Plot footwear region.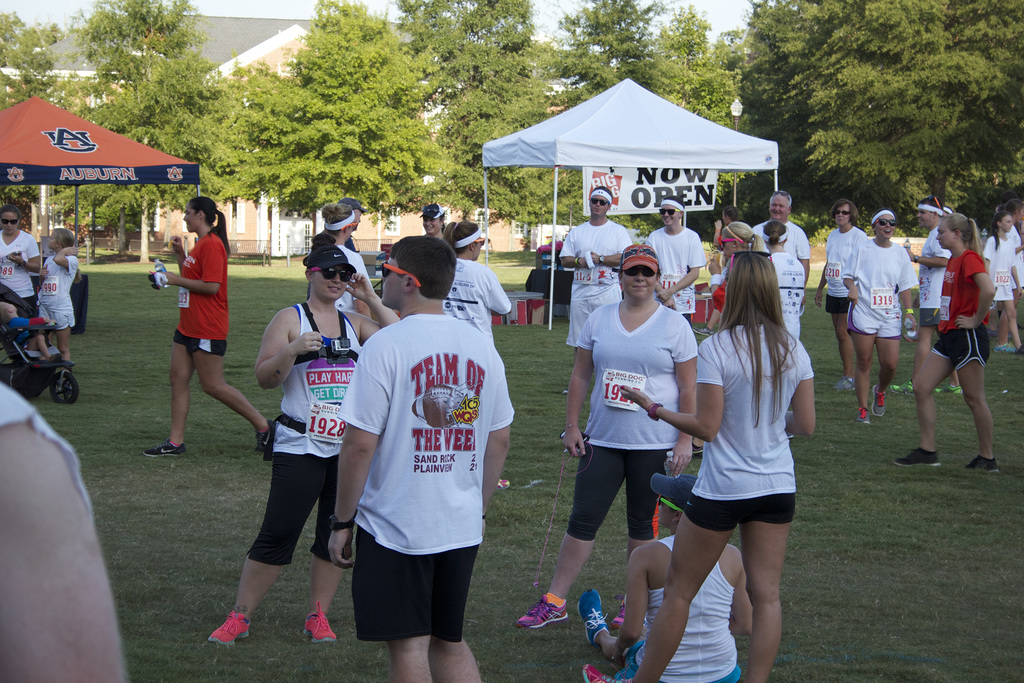
Plotted at <region>144, 441, 185, 456</region>.
